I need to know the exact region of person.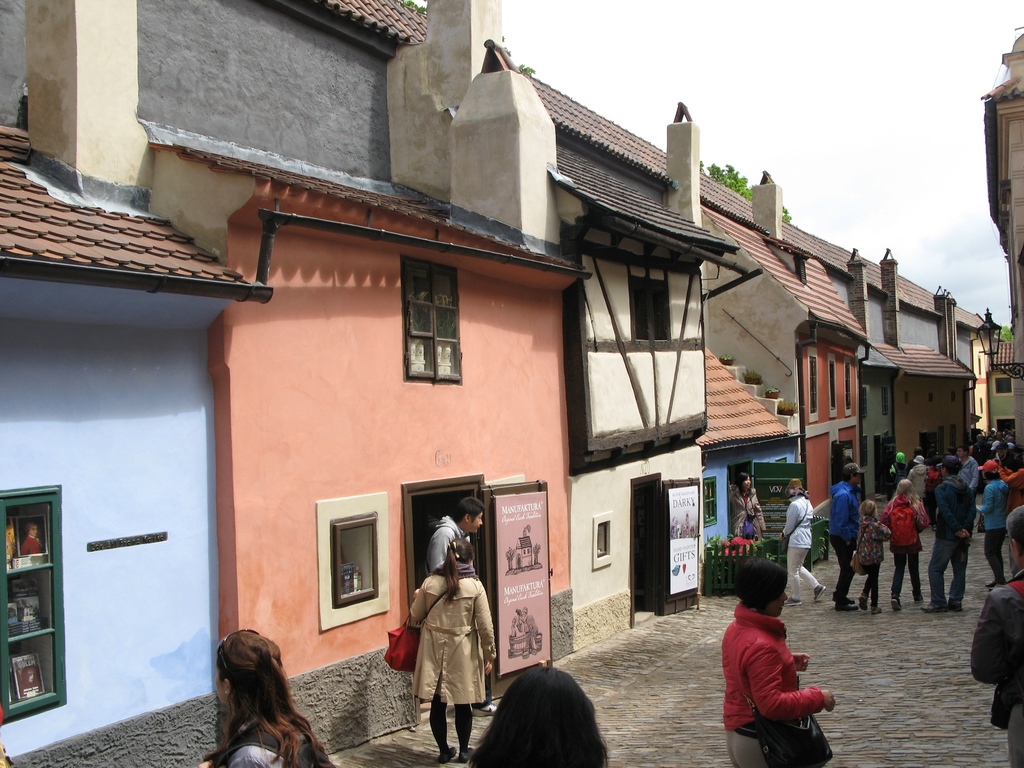
Region: [707, 556, 836, 759].
